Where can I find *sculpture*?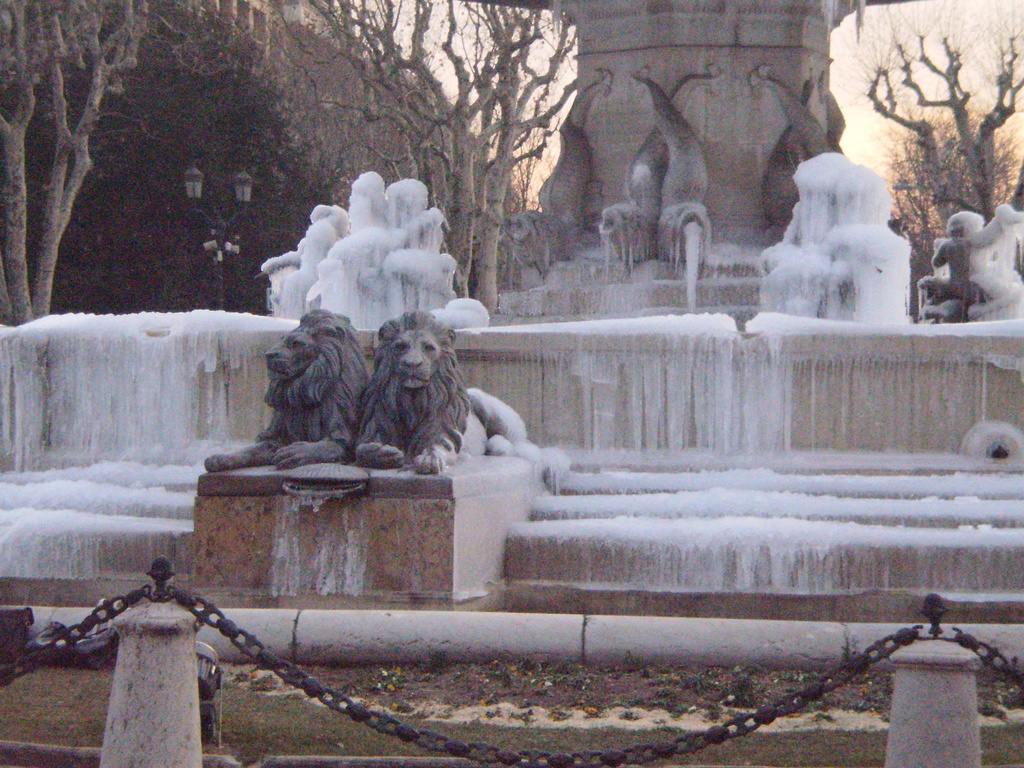
You can find it at 916,207,1023,316.
